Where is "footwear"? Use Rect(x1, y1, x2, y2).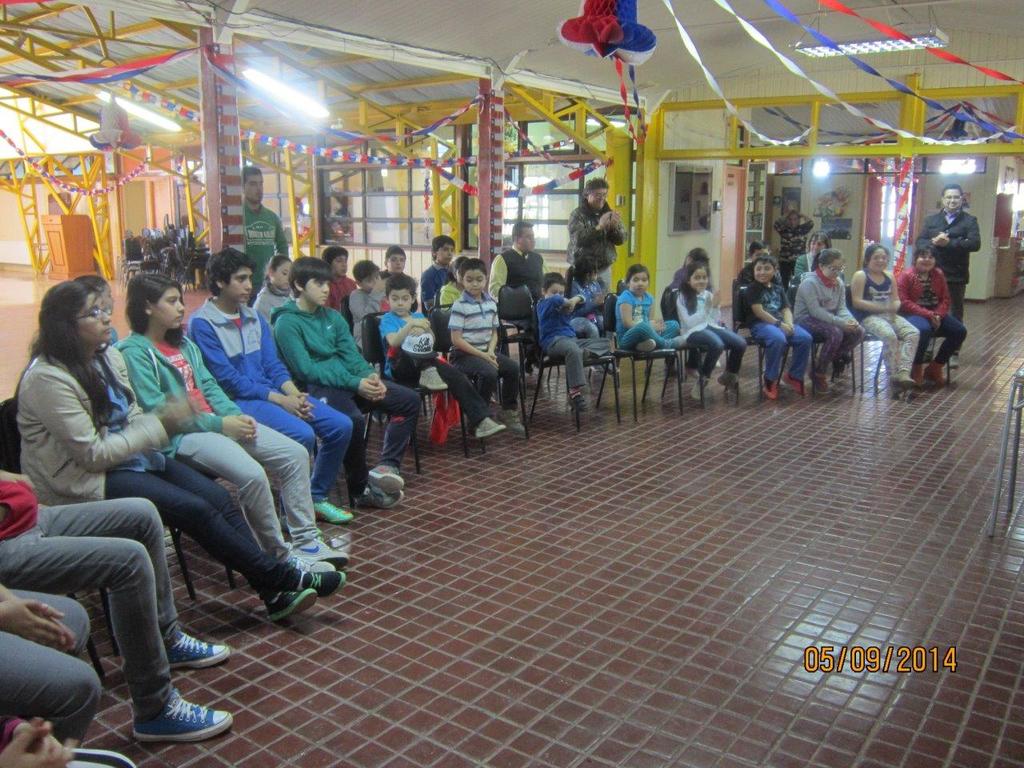
Rect(367, 466, 403, 498).
